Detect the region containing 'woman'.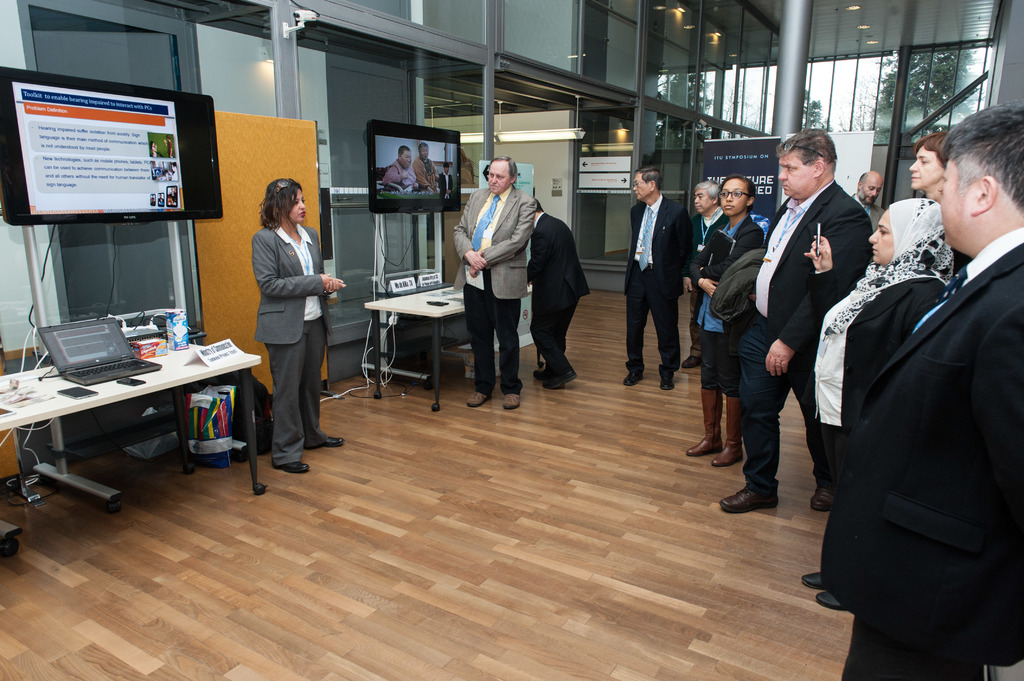
pyautogui.locateOnScreen(239, 175, 328, 486).
